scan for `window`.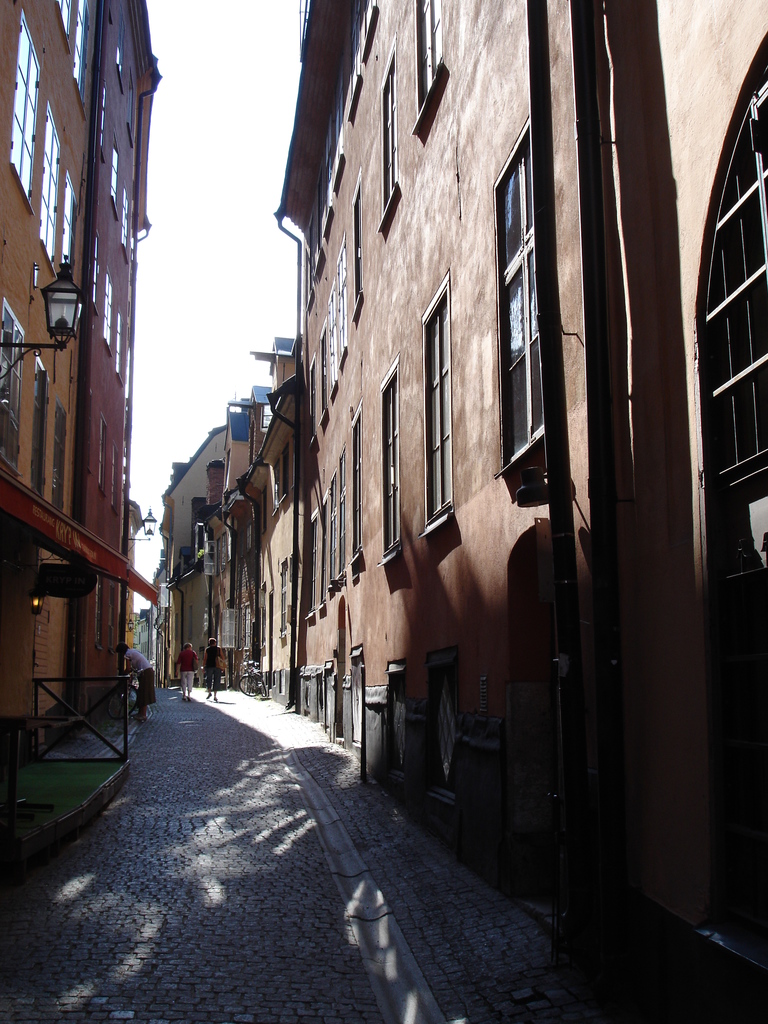
Scan result: (62, 173, 90, 271).
